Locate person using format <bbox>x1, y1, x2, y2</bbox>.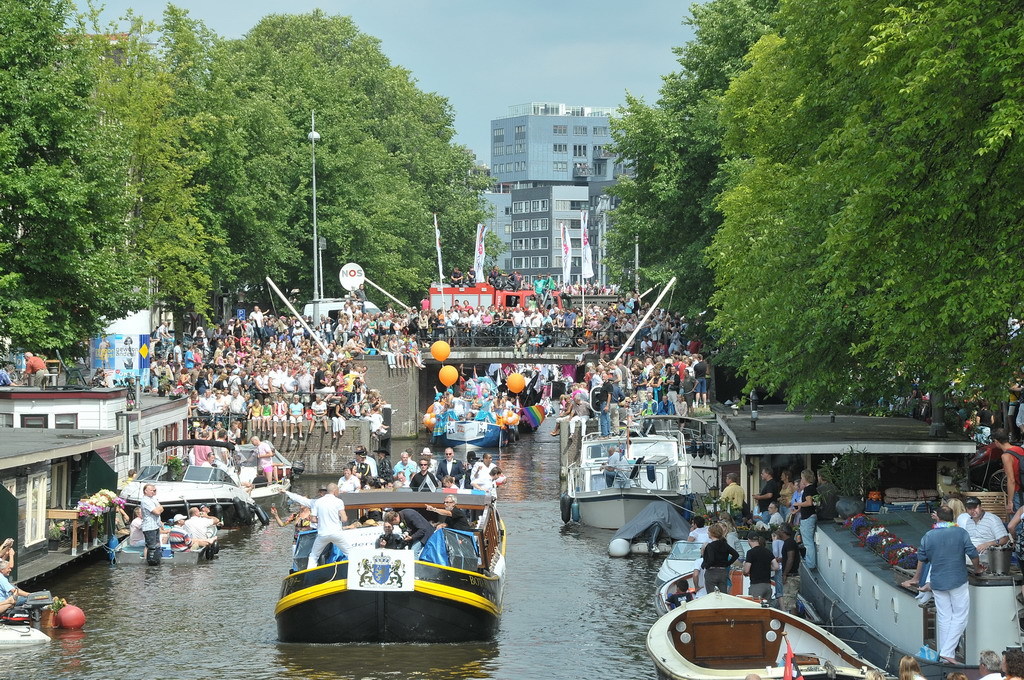
<bbox>24, 344, 58, 393</bbox>.
